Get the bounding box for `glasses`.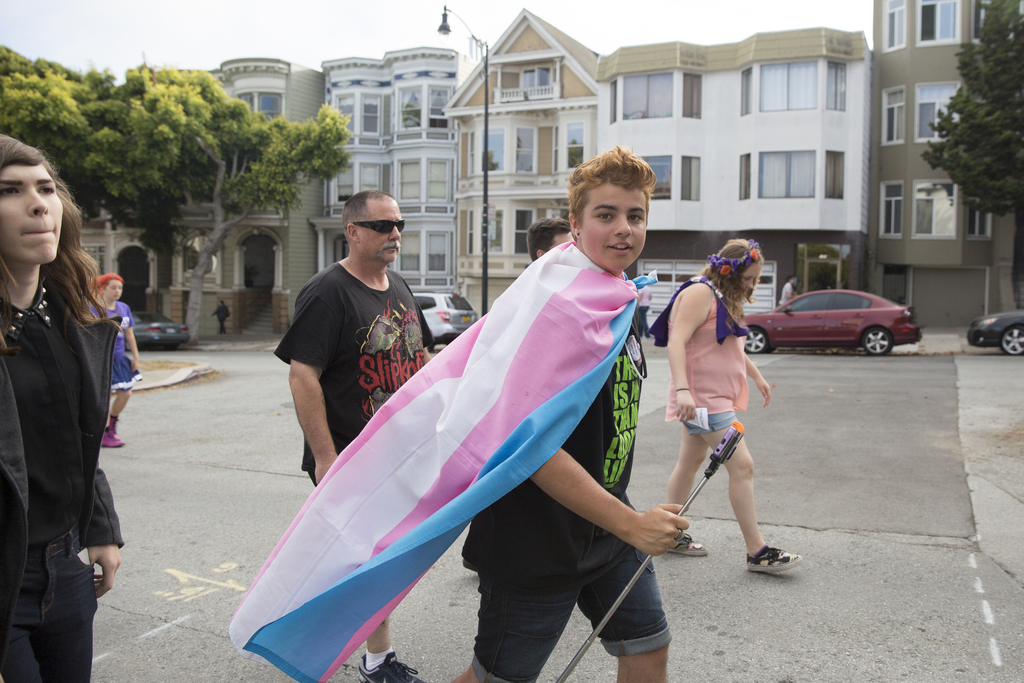
bbox(351, 215, 409, 240).
